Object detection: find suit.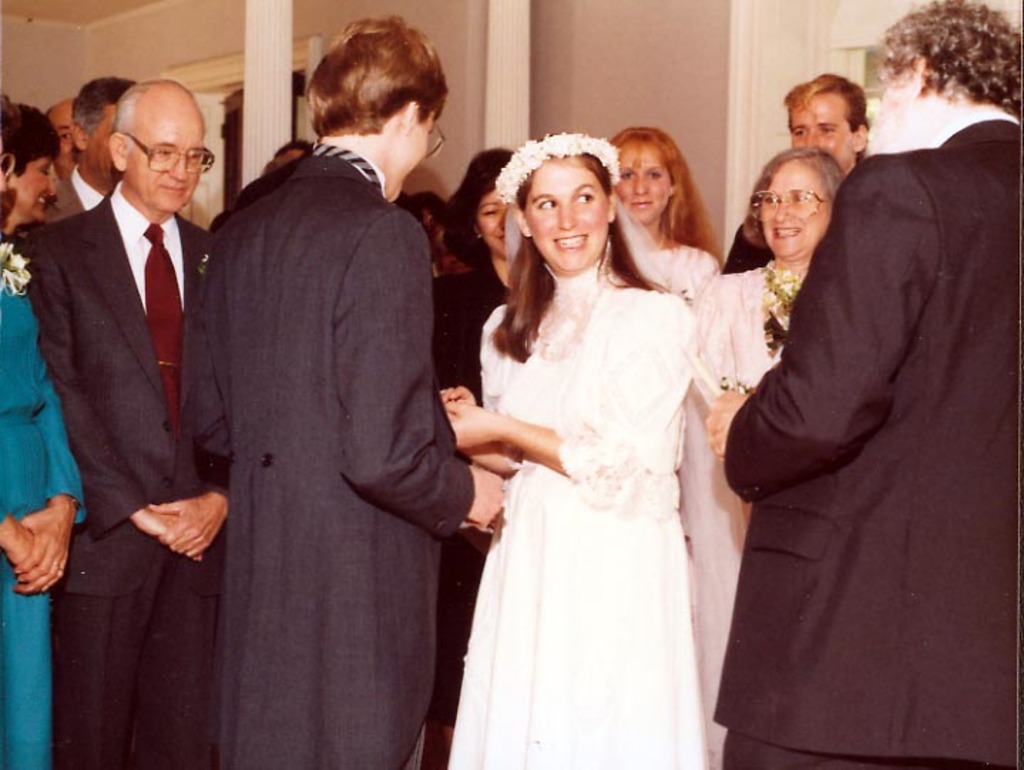
23:181:218:769.
